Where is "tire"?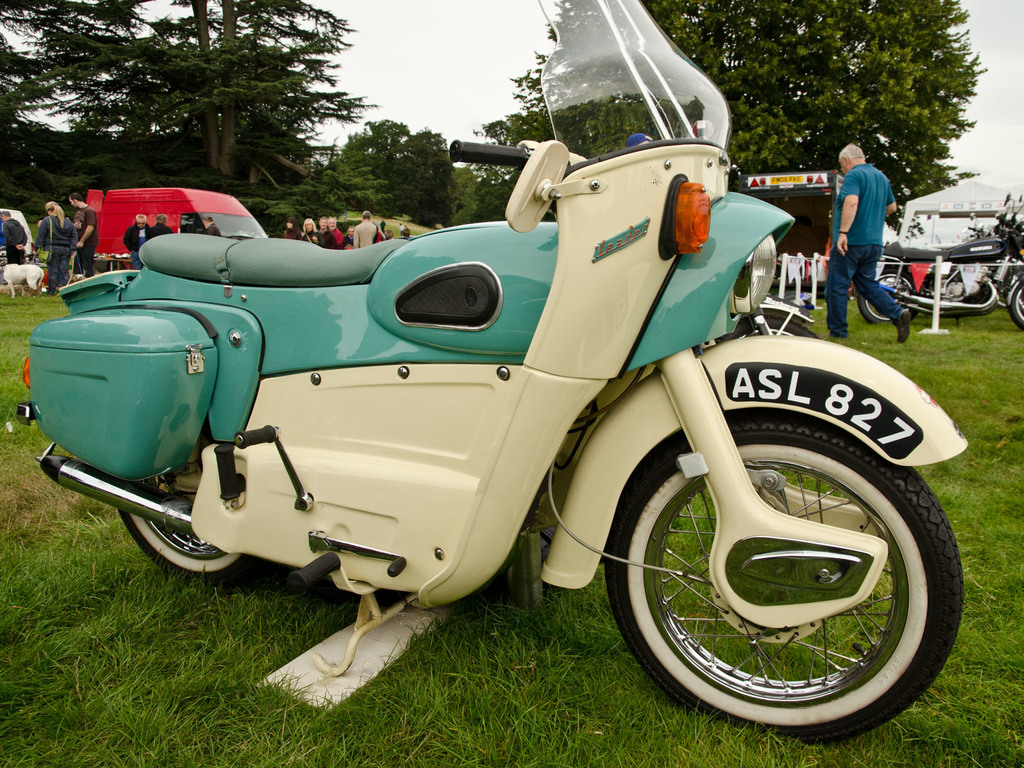
l=1004, t=273, r=1023, b=331.
